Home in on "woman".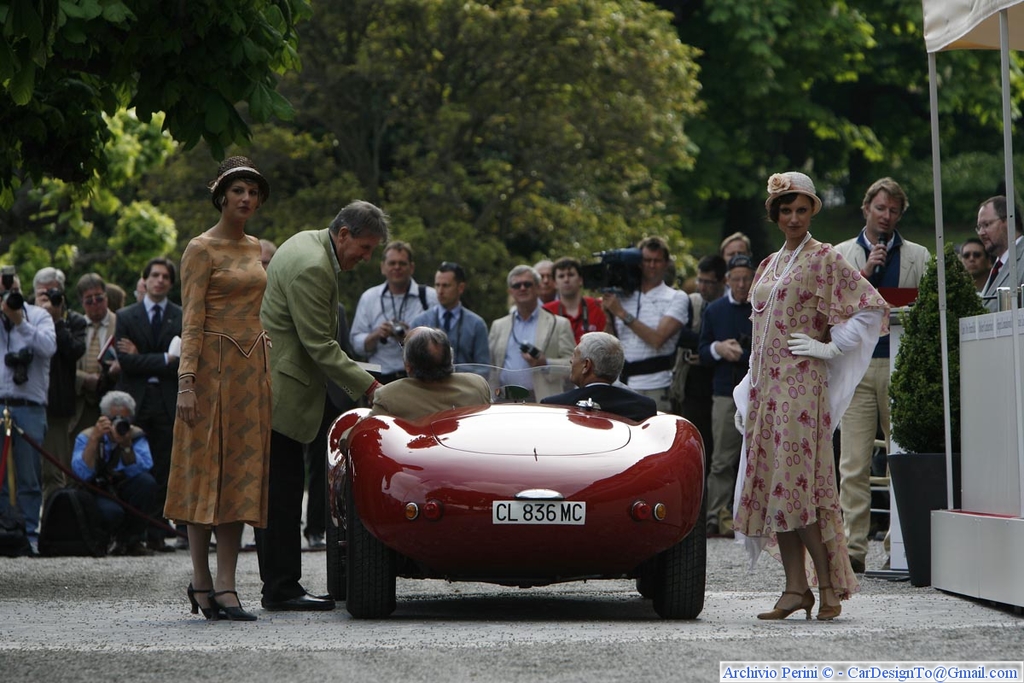
Homed in at x1=732, y1=172, x2=893, y2=627.
